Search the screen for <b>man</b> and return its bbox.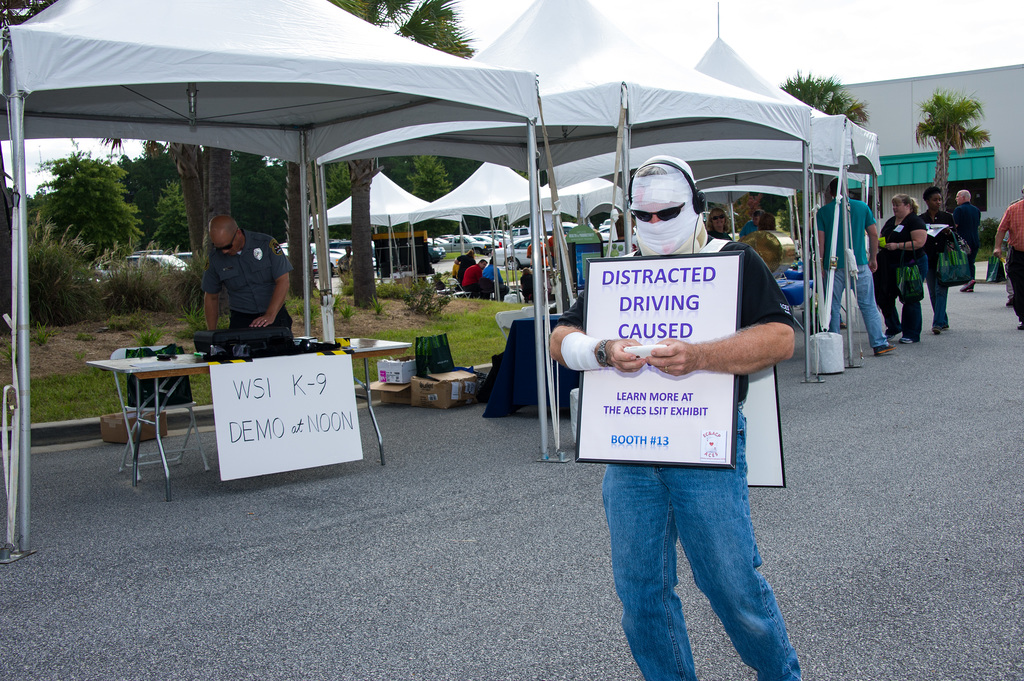
Found: box=[520, 268, 535, 302].
